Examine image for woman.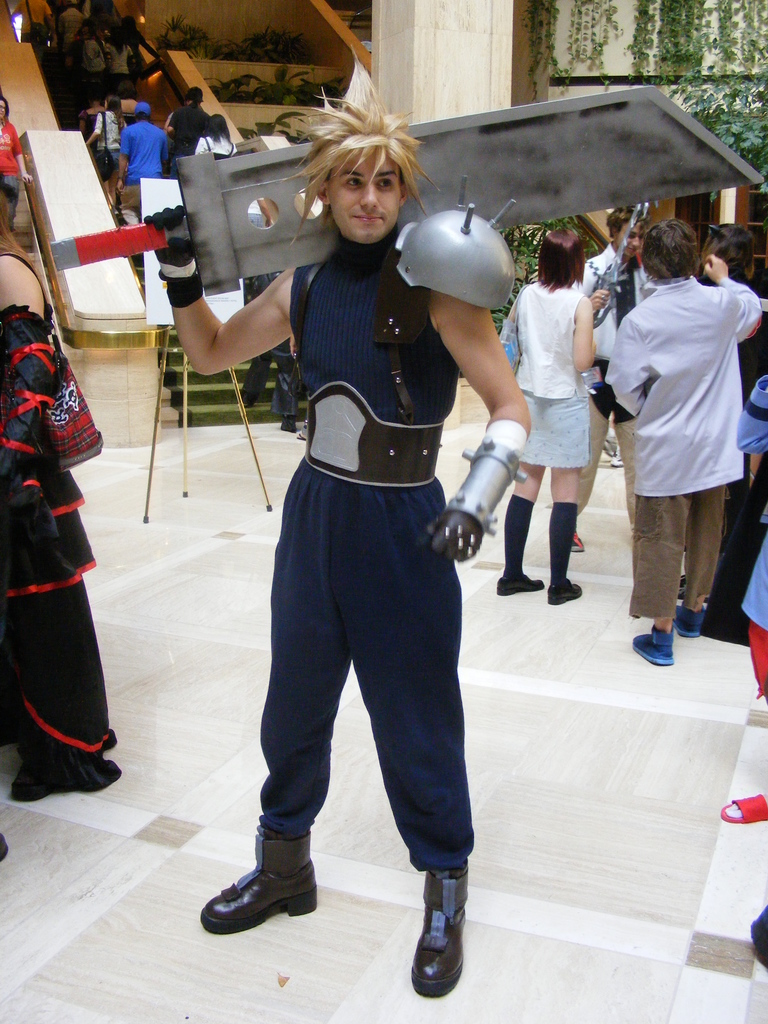
Examination result: bbox(0, 96, 36, 231).
